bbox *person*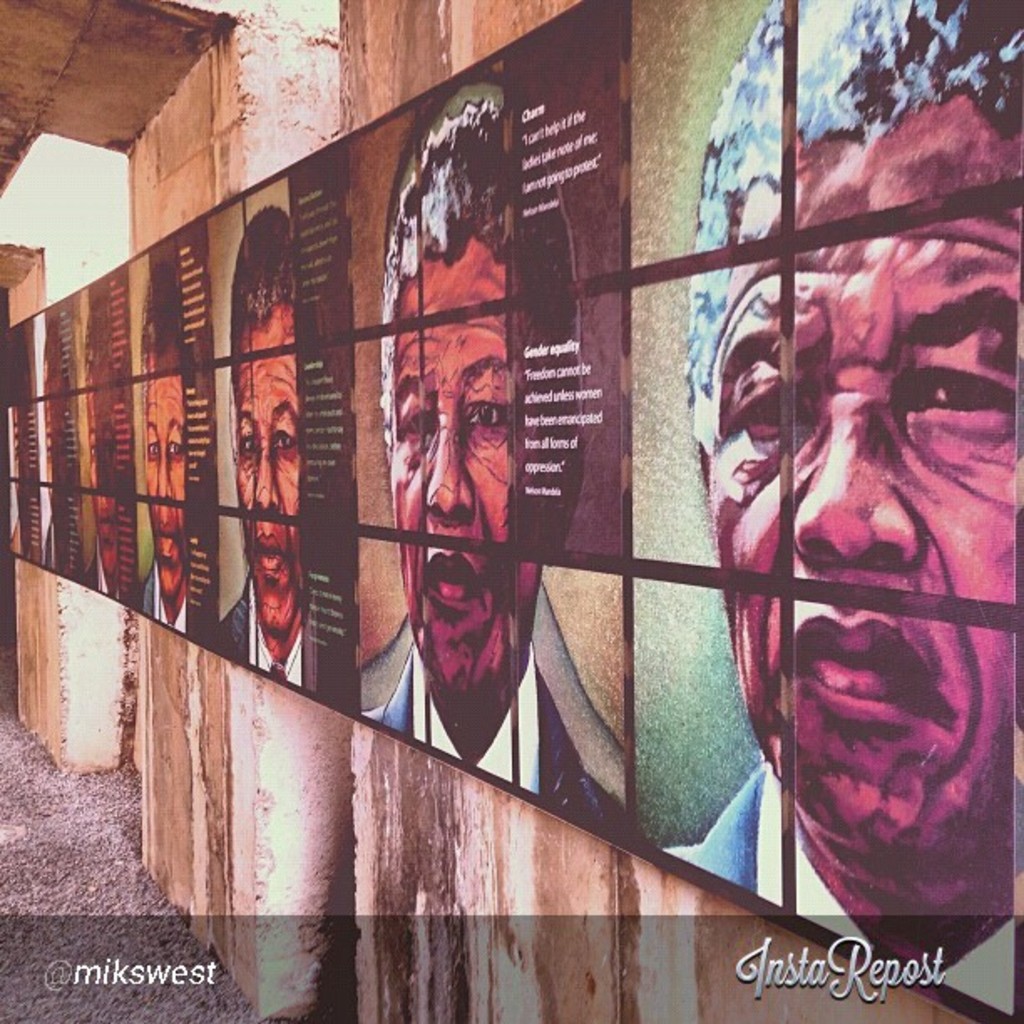
[38,315,74,579]
